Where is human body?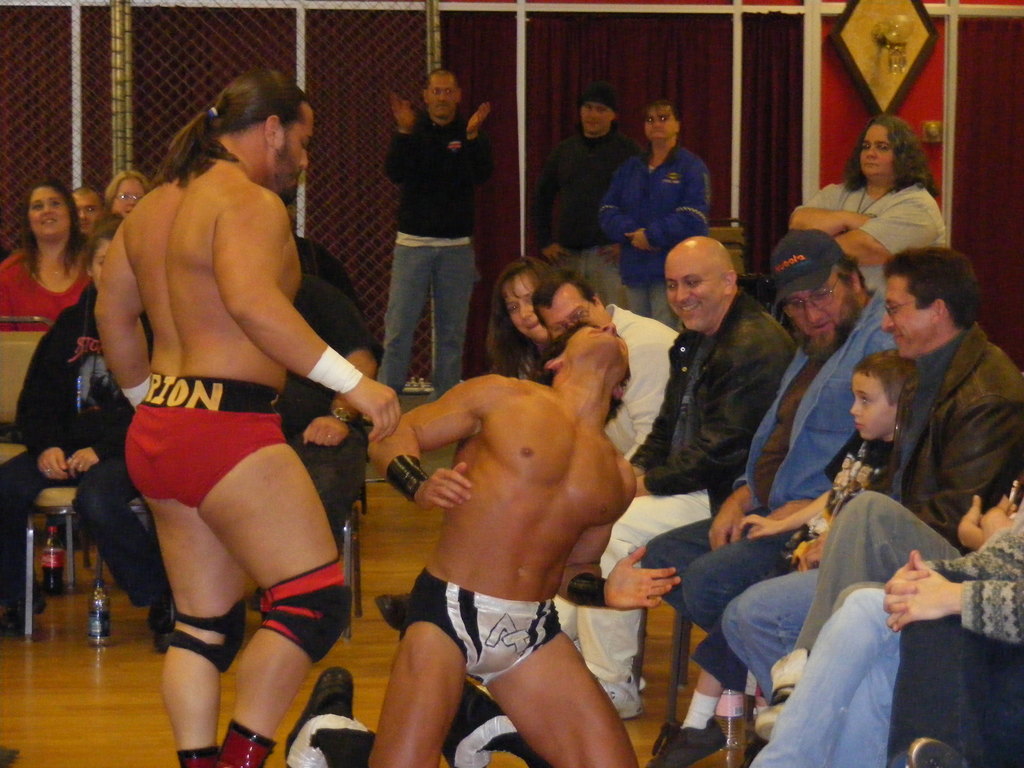
BBox(292, 240, 372, 544).
